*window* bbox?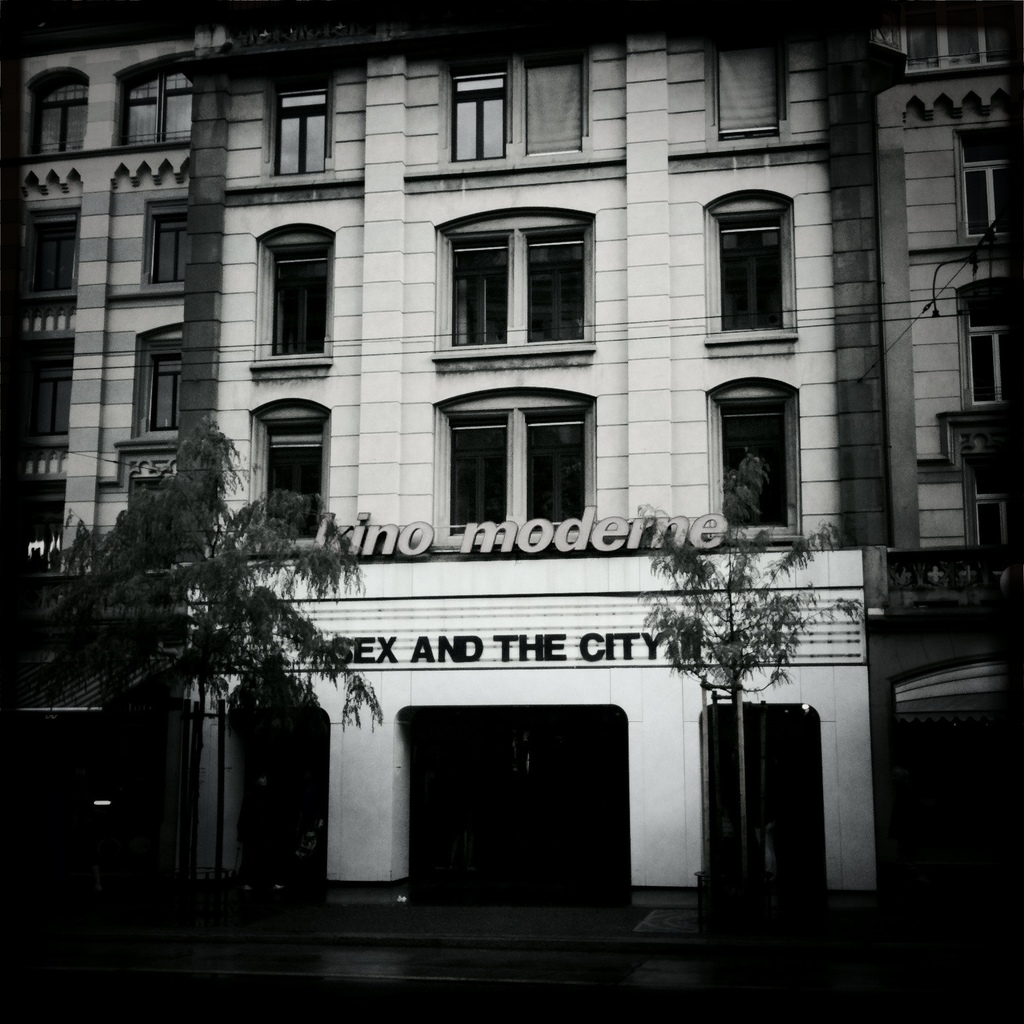
956/119/1022/249
